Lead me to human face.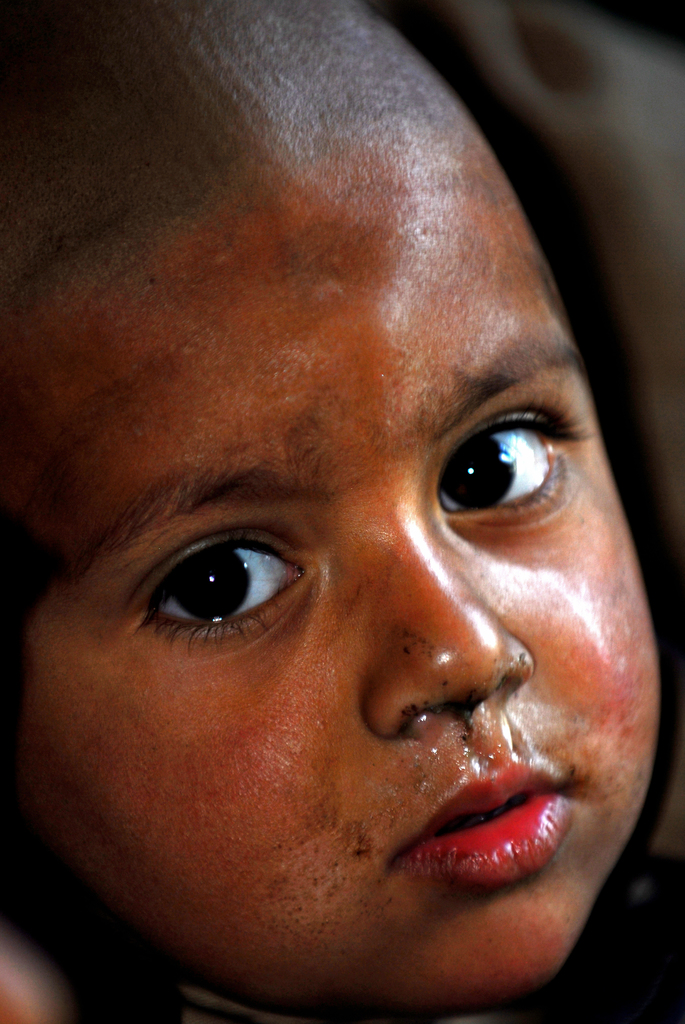
Lead to [17,175,660,1010].
